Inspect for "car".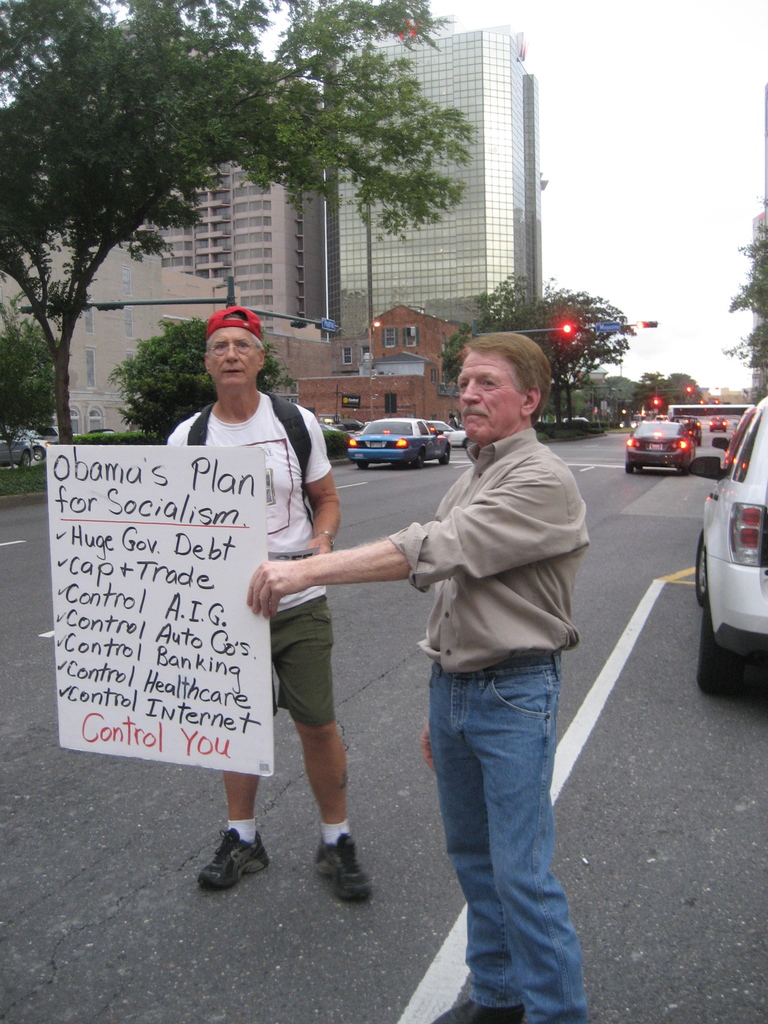
Inspection: rect(346, 406, 461, 468).
